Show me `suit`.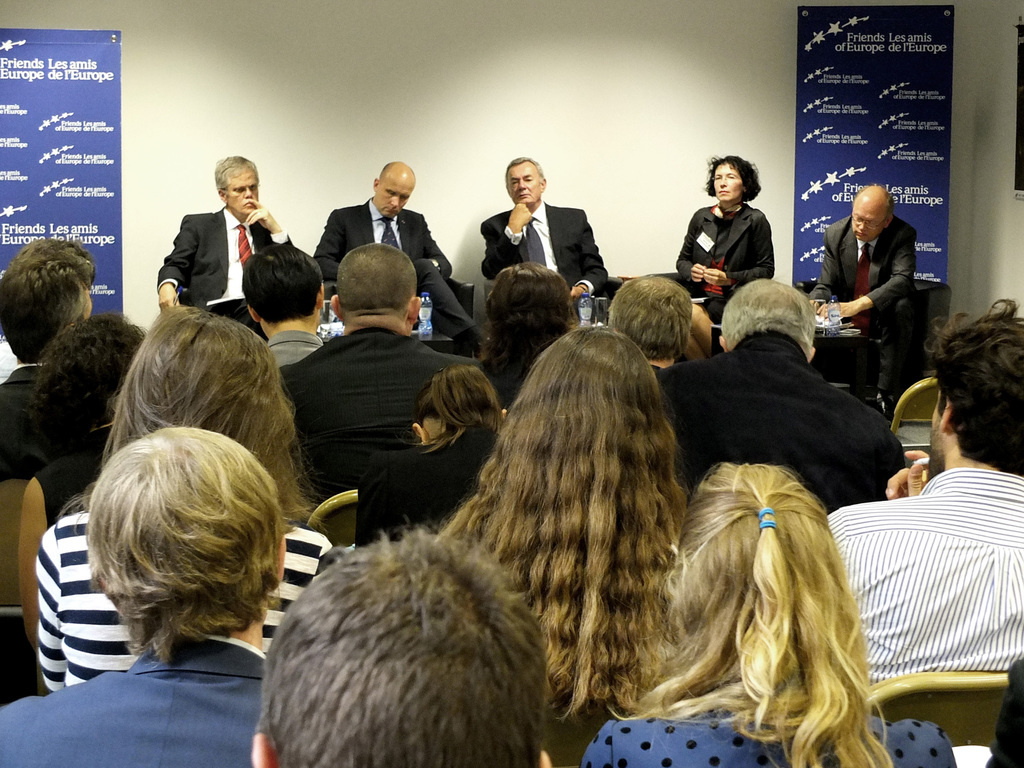
`suit` is here: <box>150,174,283,322</box>.
